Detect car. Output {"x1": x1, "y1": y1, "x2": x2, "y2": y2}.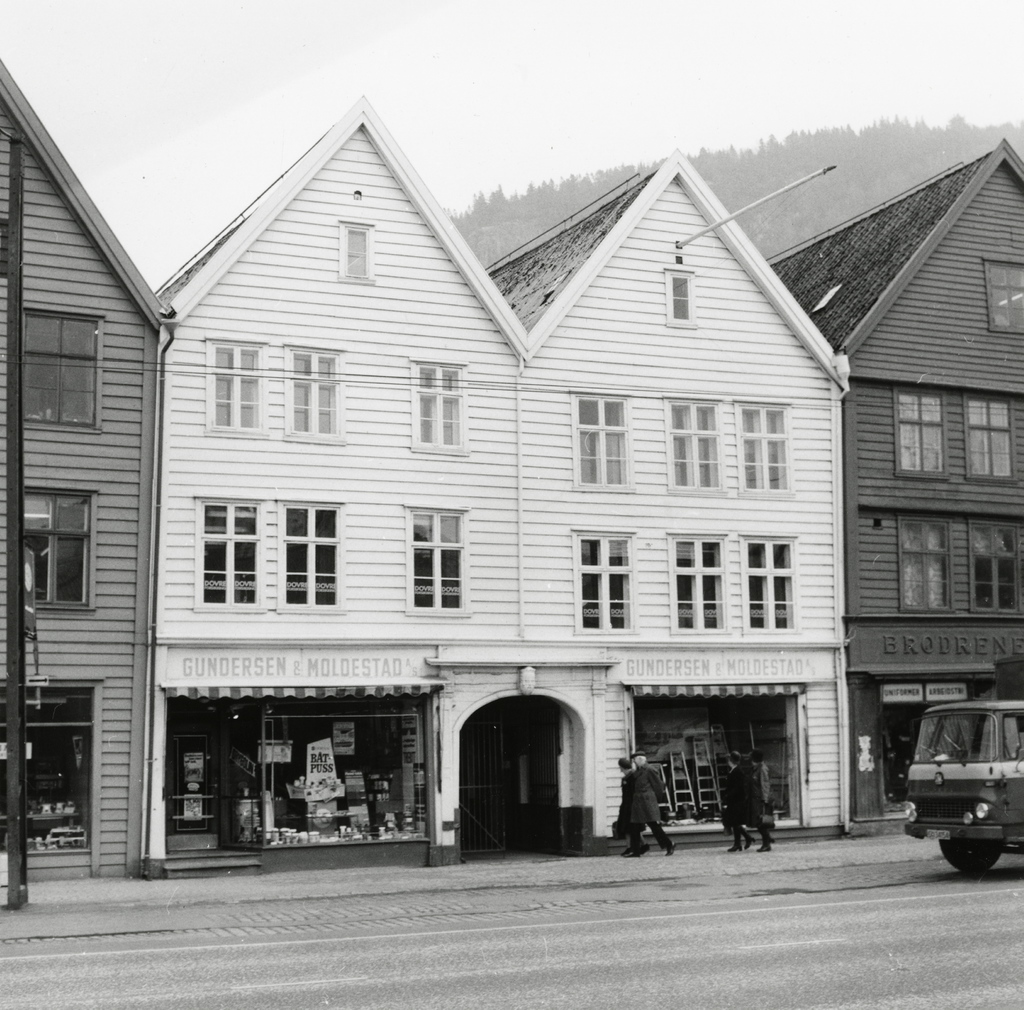
{"x1": 900, "y1": 701, "x2": 1023, "y2": 873}.
